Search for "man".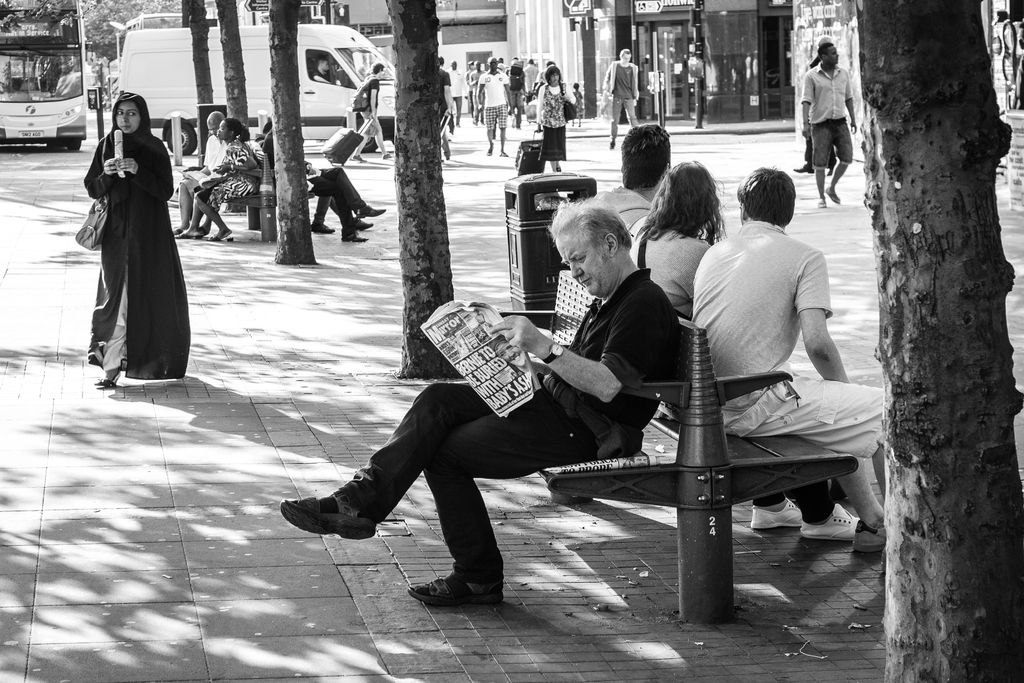
Found at [left=798, top=38, right=856, bottom=210].
